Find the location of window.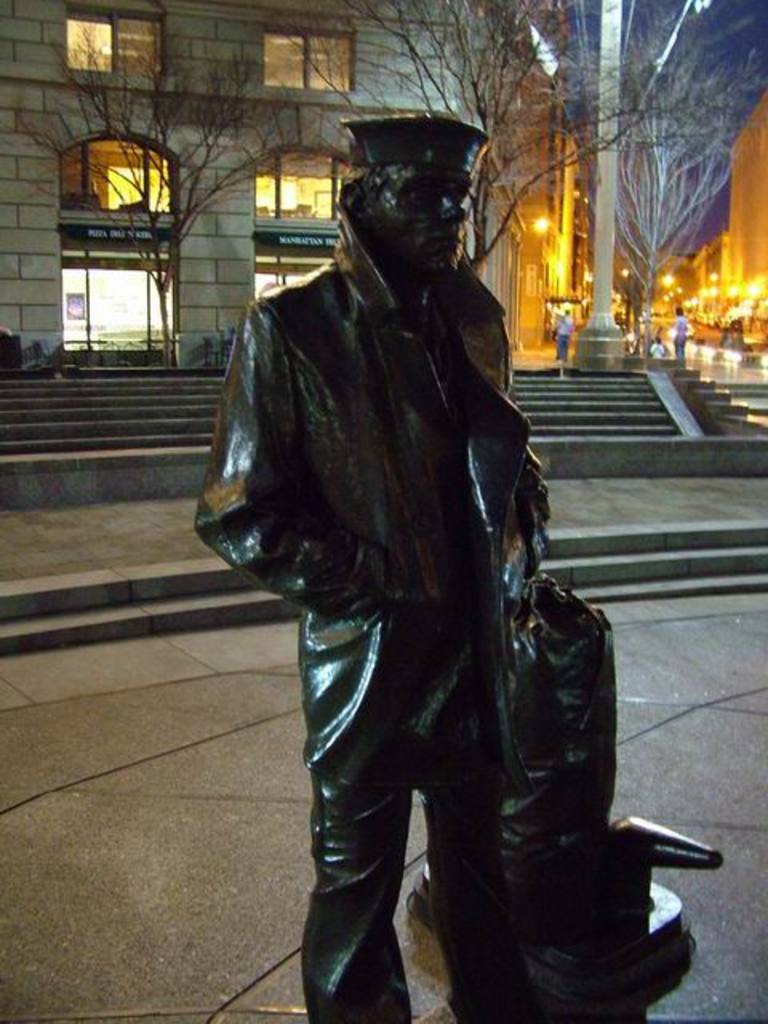
Location: [x1=61, y1=2, x2=163, y2=77].
